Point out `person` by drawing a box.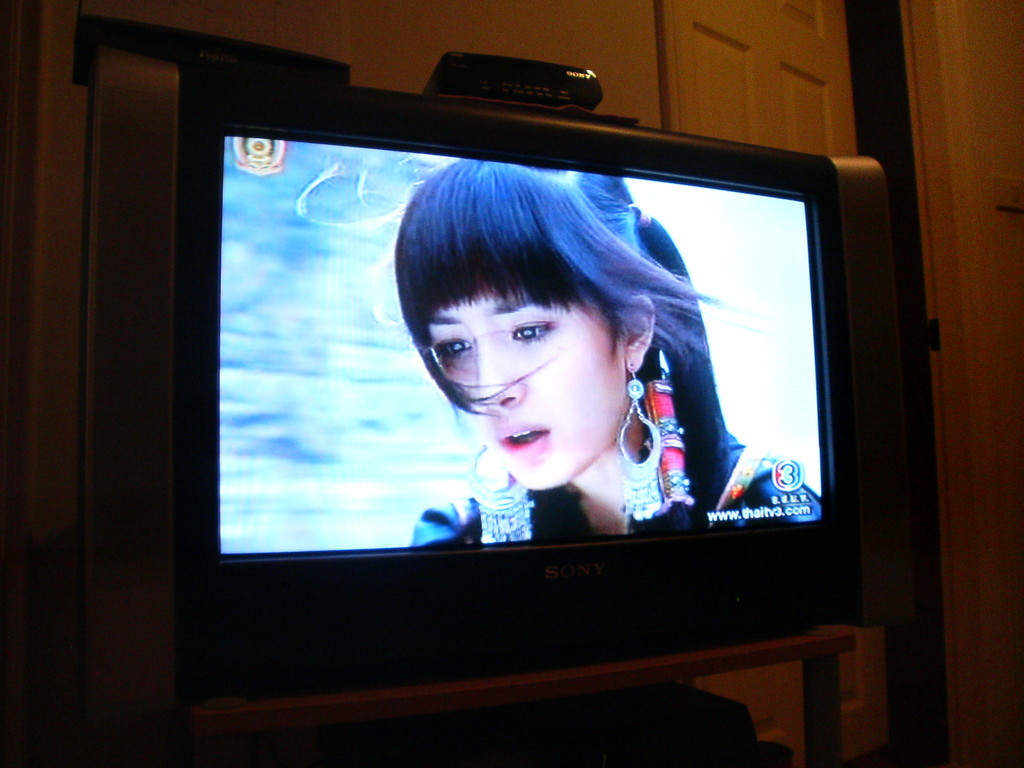
342,186,829,618.
